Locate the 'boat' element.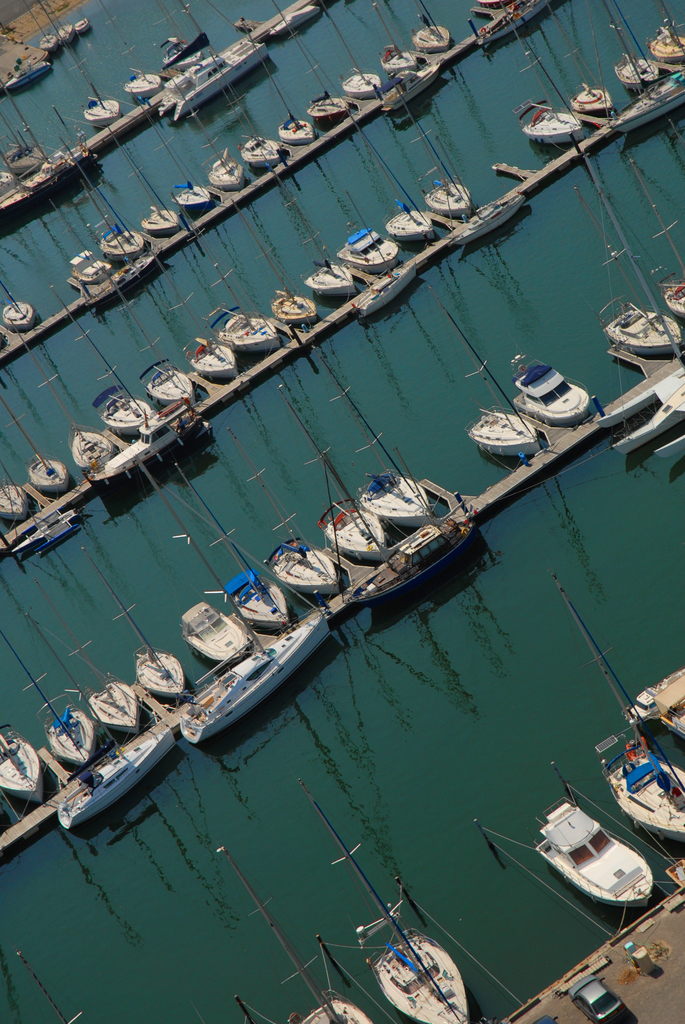
Element bbox: bbox=[604, 301, 677, 357].
